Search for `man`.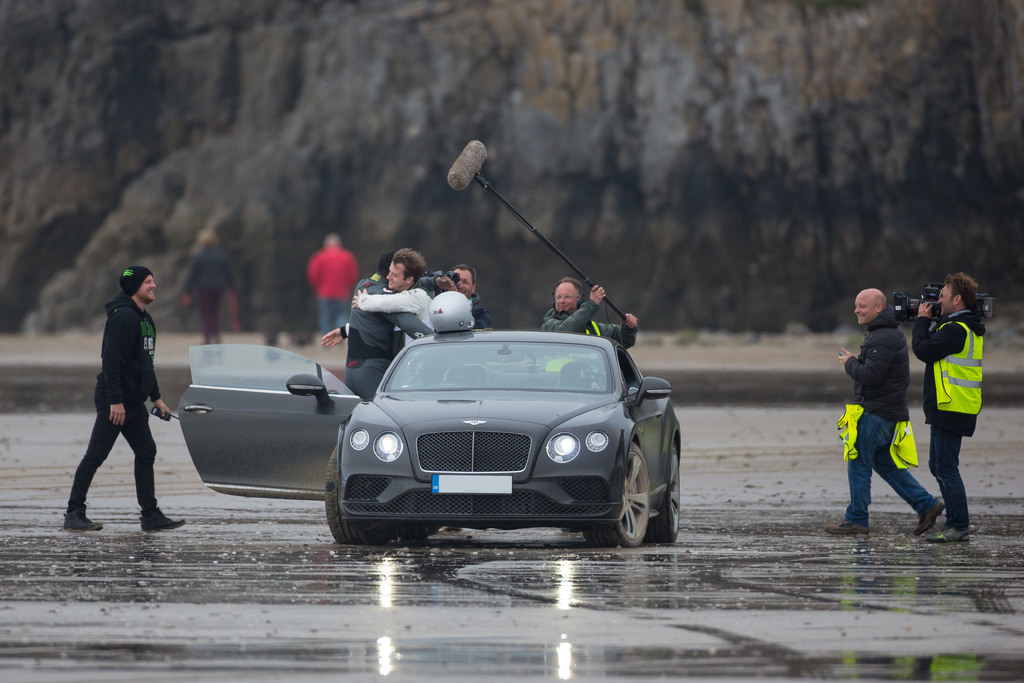
Found at <box>828,282,944,536</box>.
